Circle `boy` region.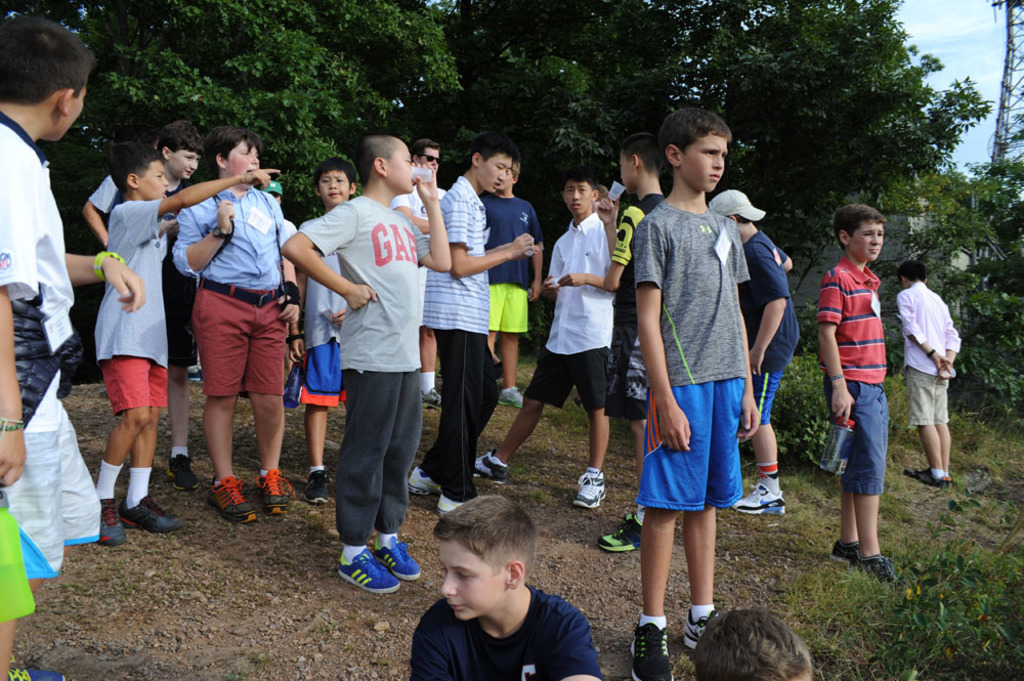
Region: x1=406, y1=493, x2=607, y2=680.
